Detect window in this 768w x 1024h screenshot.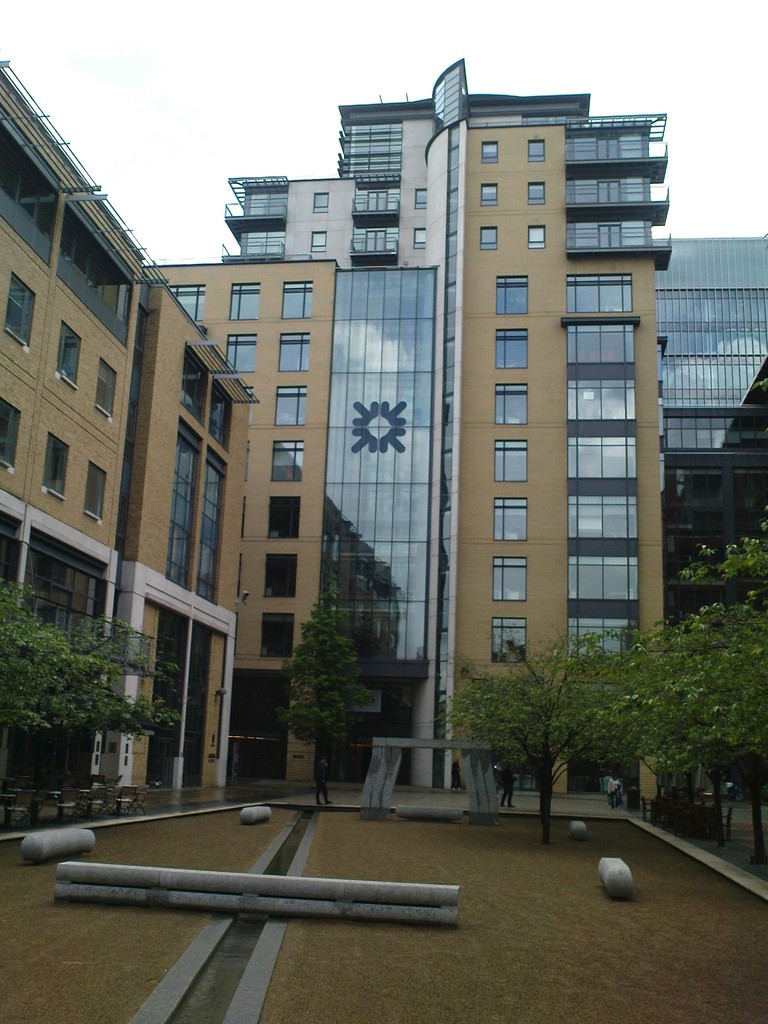
Detection: bbox(496, 274, 529, 316).
